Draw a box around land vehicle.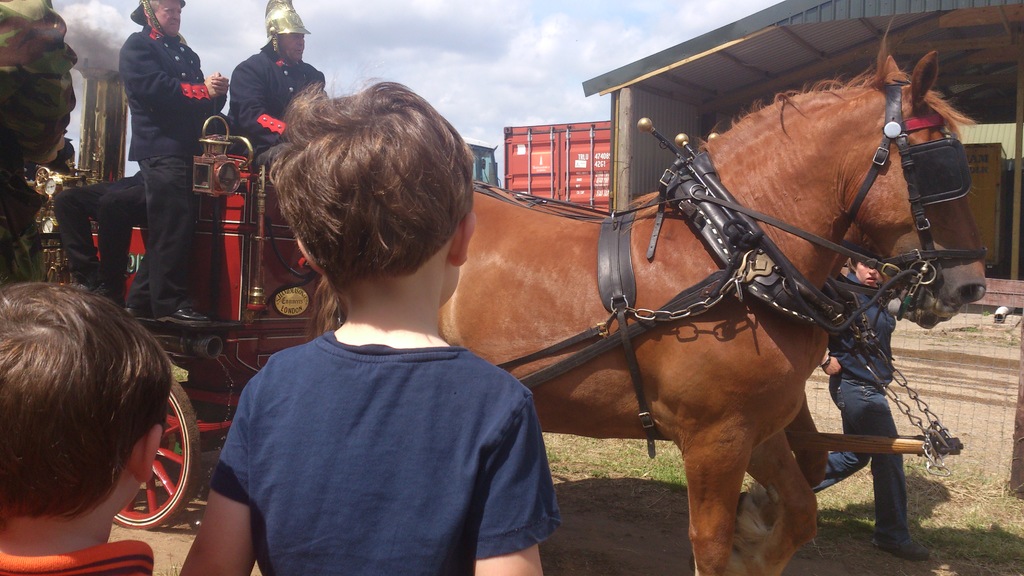
Rect(10, 63, 991, 573).
